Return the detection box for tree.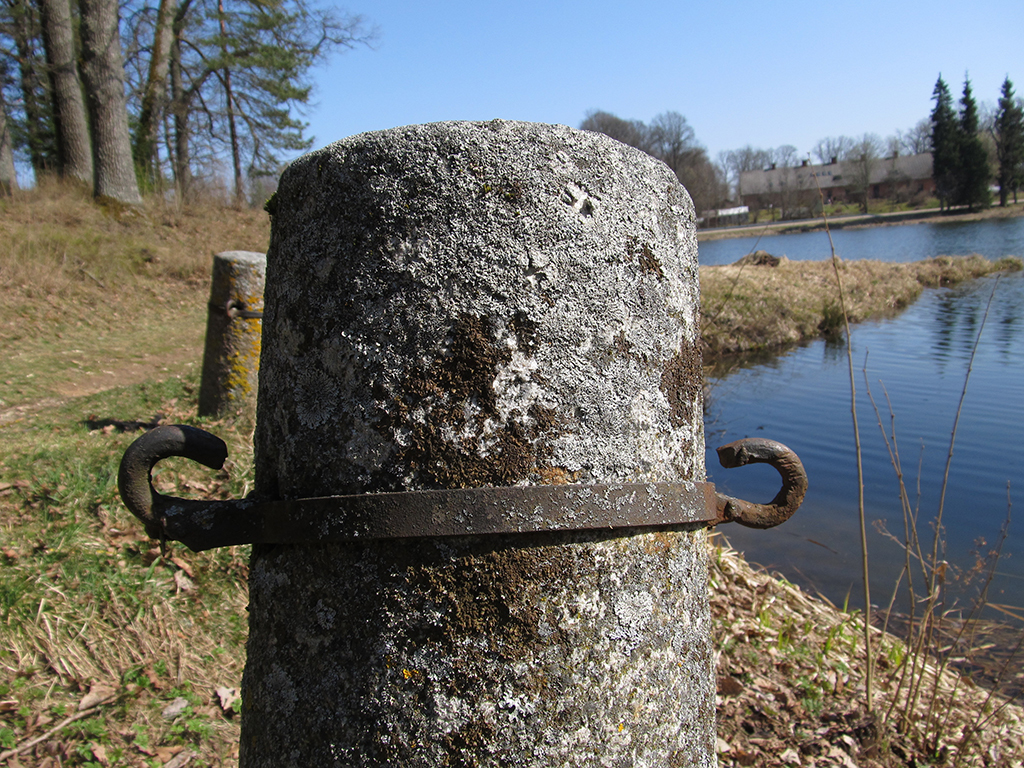
(x1=986, y1=81, x2=1023, y2=203).
